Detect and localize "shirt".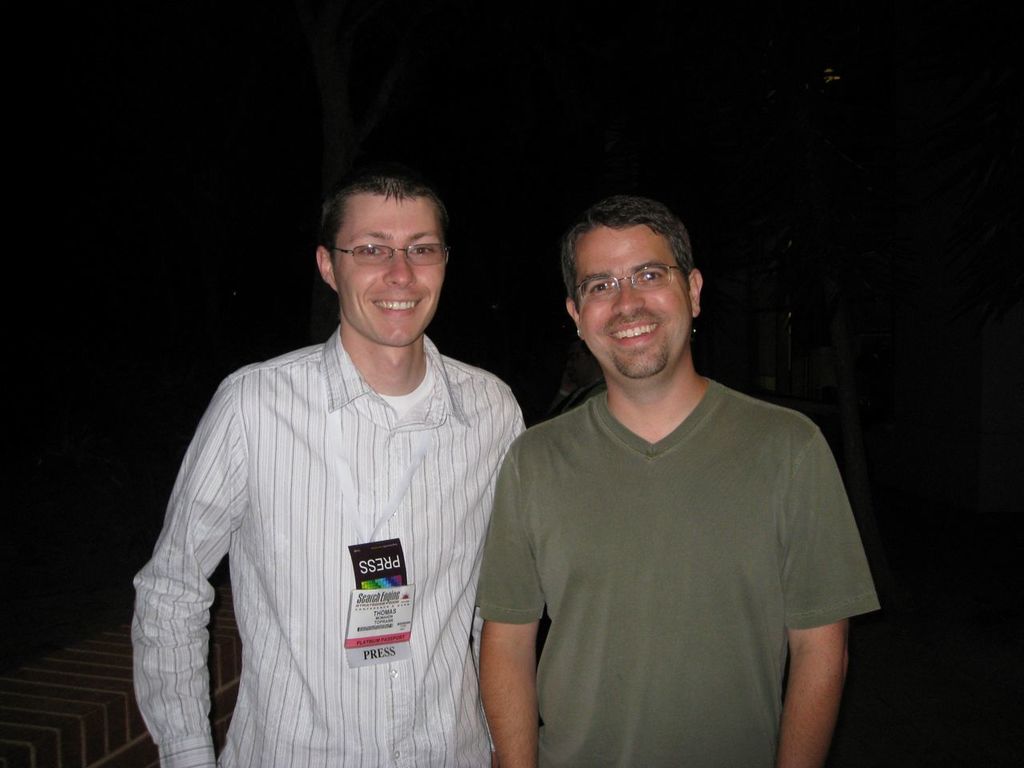
Localized at Rect(146, 263, 529, 766).
